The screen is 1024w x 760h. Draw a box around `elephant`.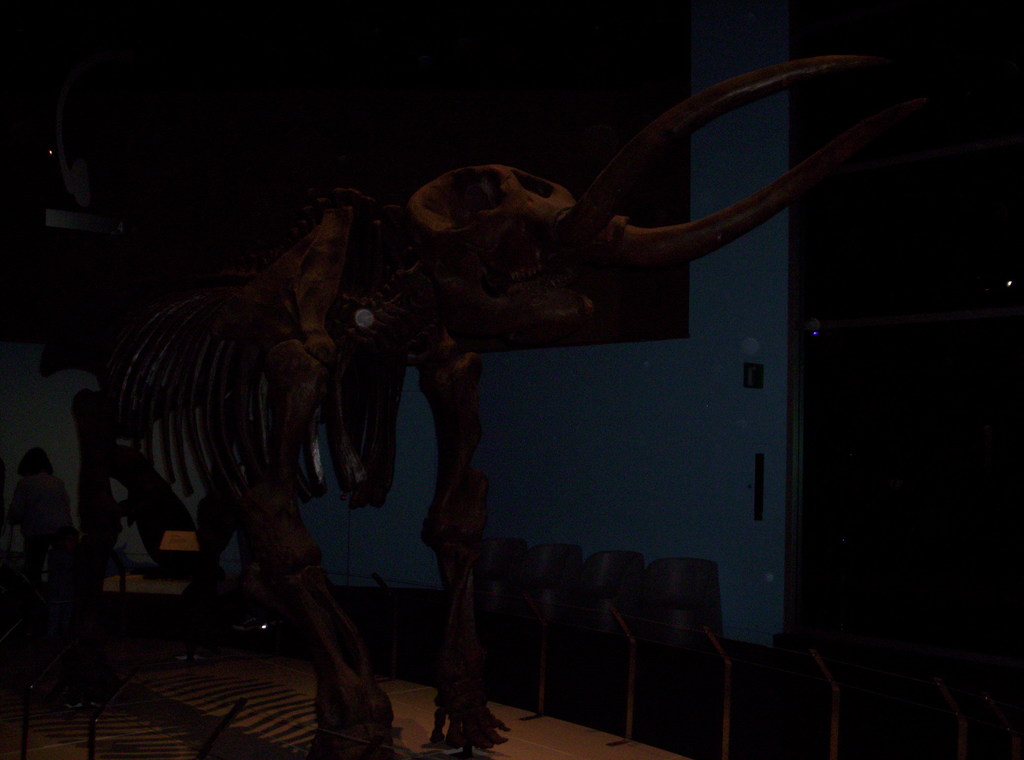
76/53/879/759.
